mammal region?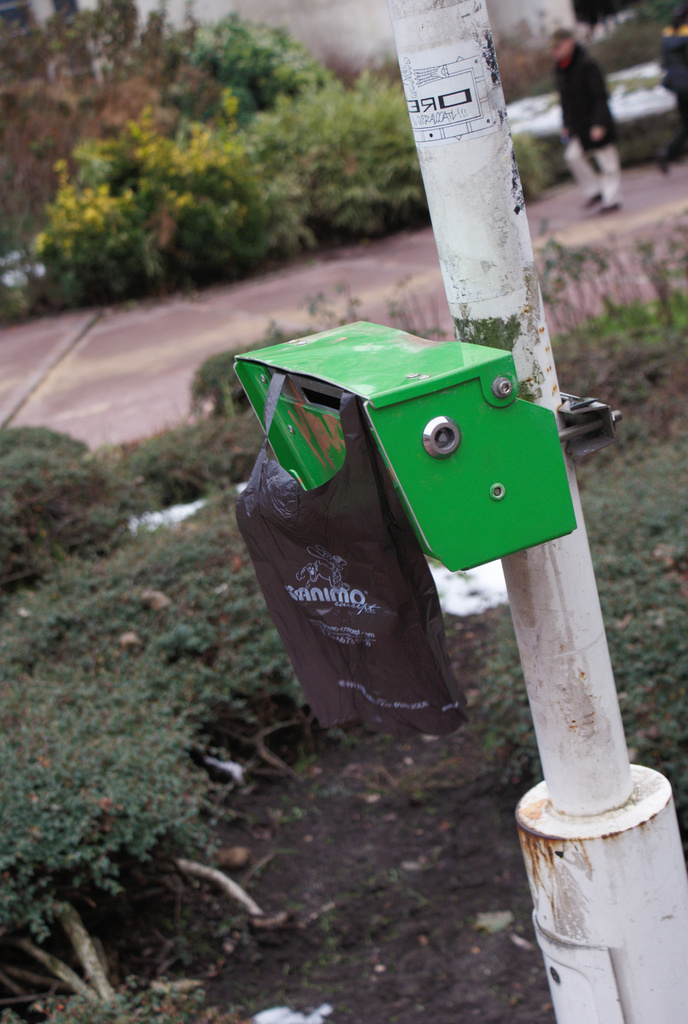
653, 8, 687, 175
